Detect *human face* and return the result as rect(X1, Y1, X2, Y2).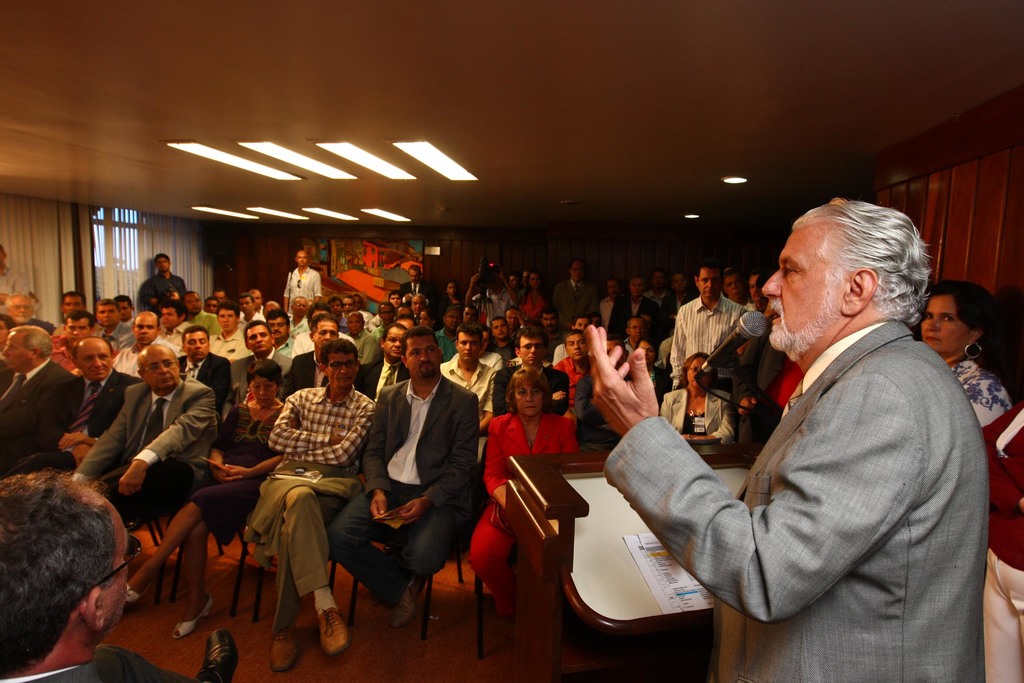
rect(411, 267, 419, 282).
